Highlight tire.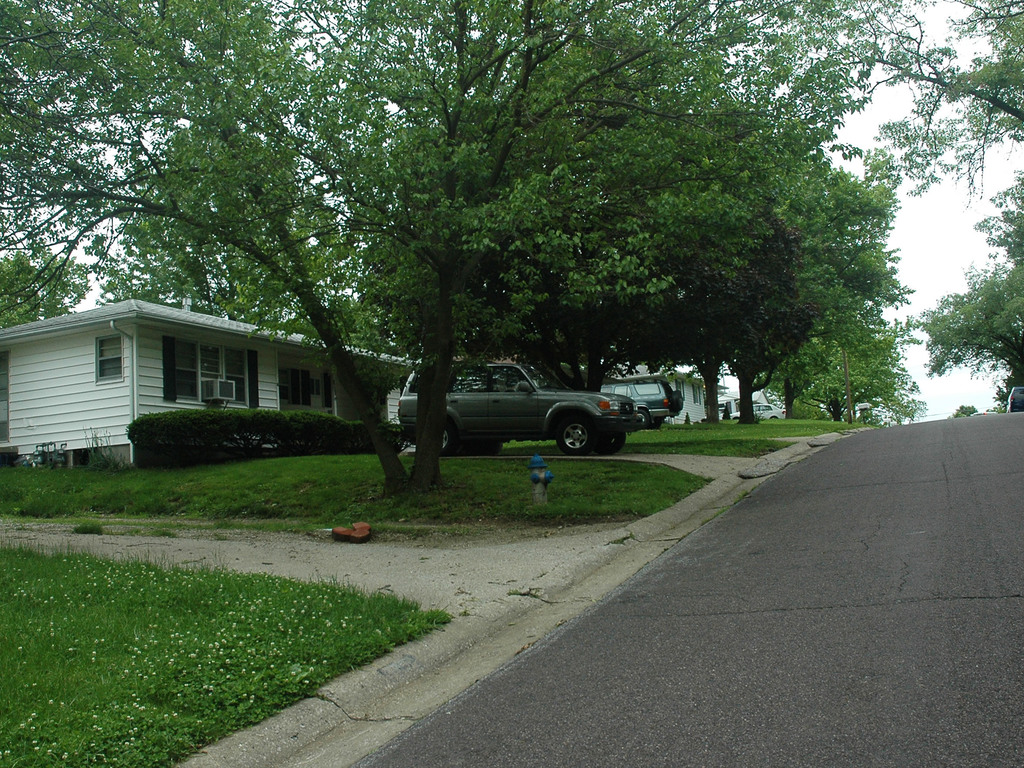
Highlighted region: region(545, 414, 595, 461).
